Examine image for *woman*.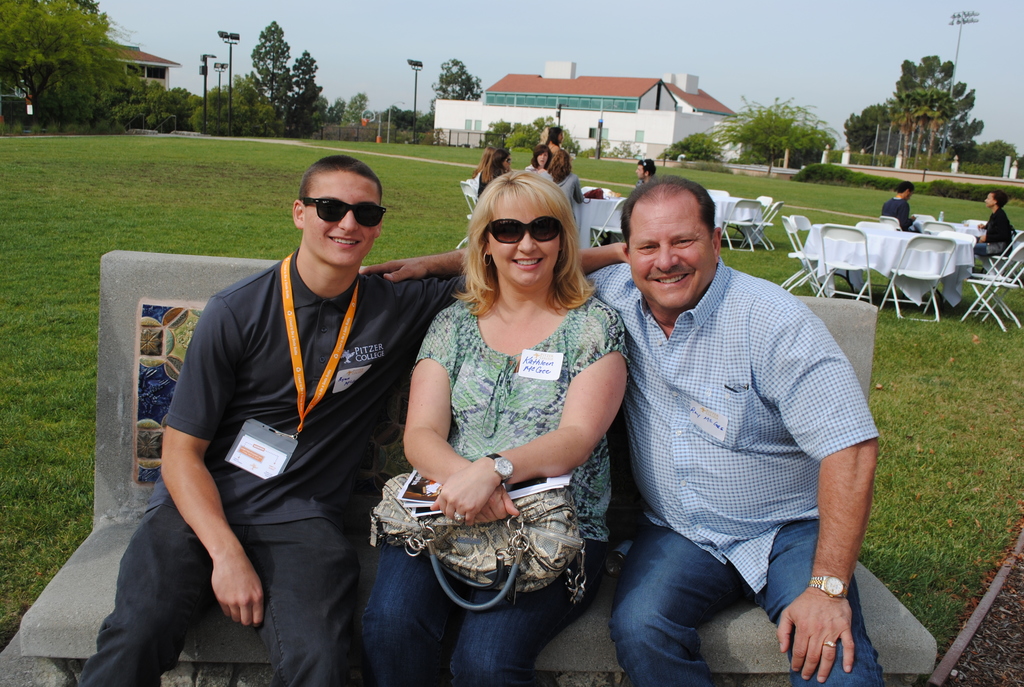
Examination result: [972,190,1014,257].
